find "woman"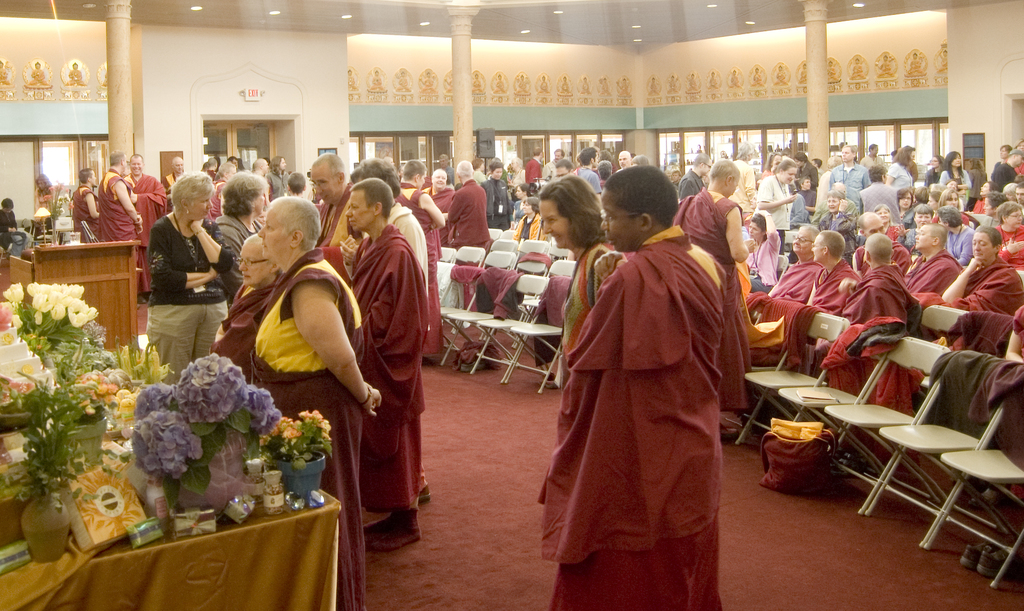
rect(754, 158, 795, 248)
